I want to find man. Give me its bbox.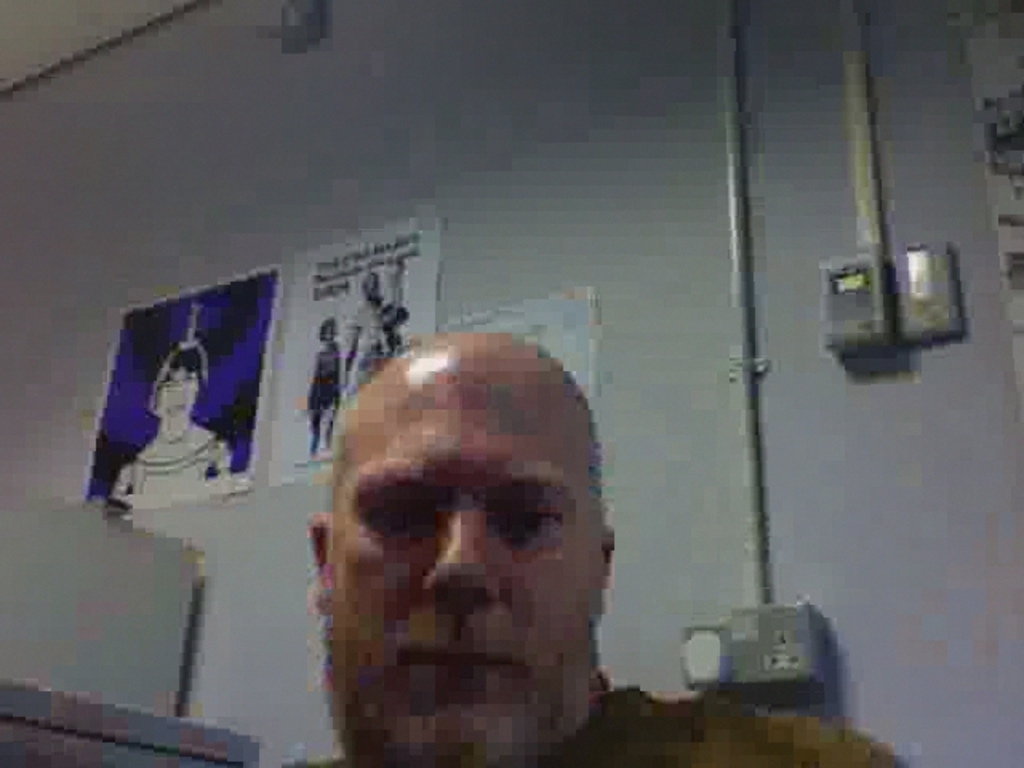
x1=162 y1=238 x2=811 y2=758.
